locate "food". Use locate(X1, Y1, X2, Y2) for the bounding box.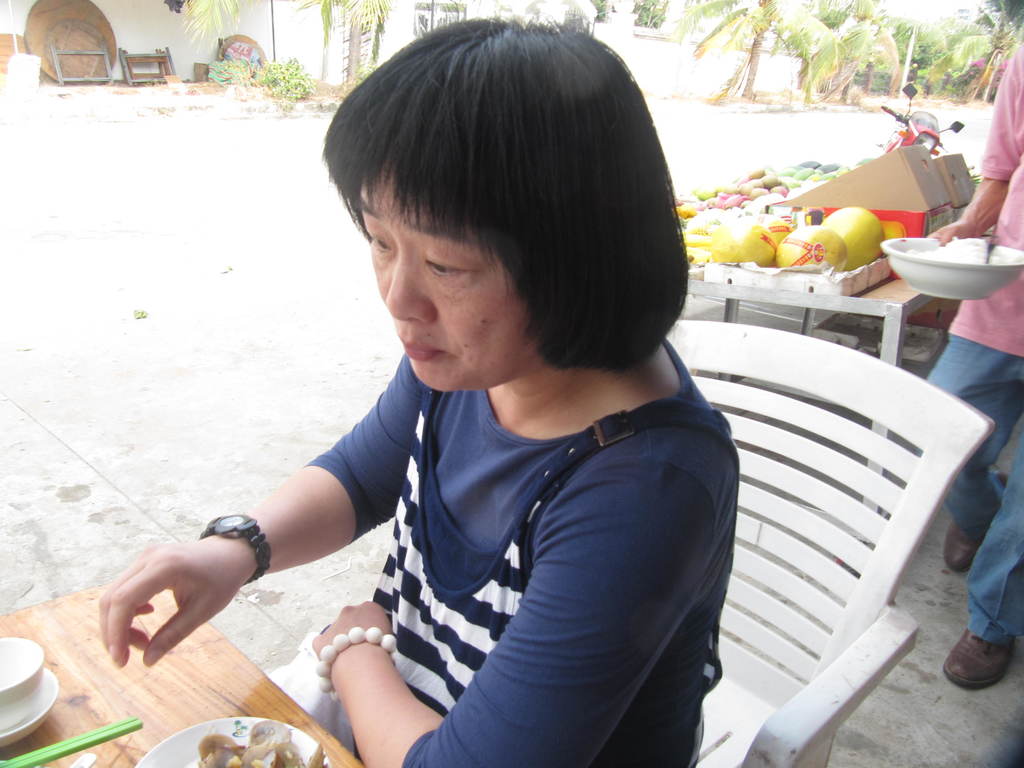
locate(819, 202, 887, 273).
